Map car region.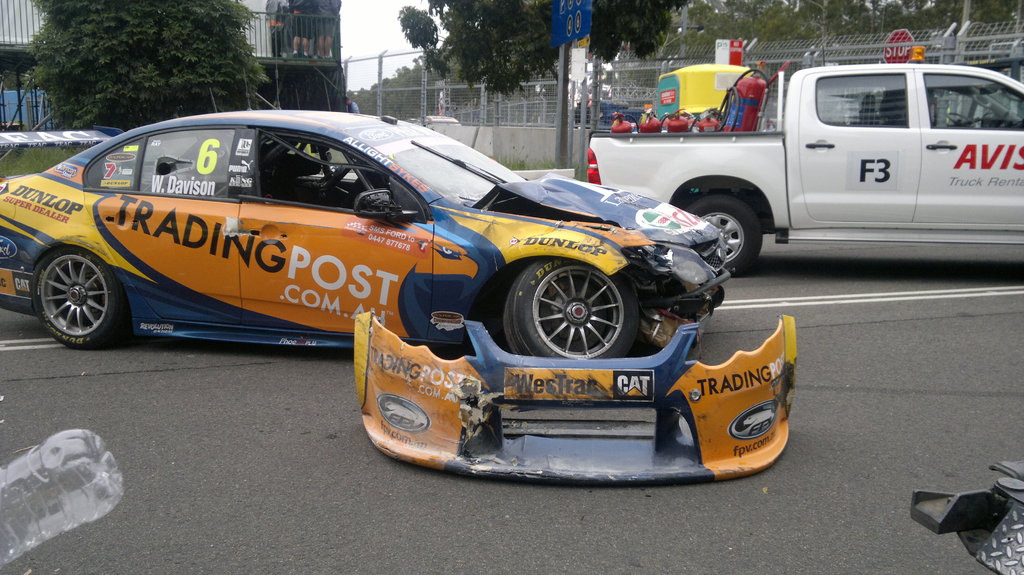
Mapped to BBox(0, 106, 728, 365).
